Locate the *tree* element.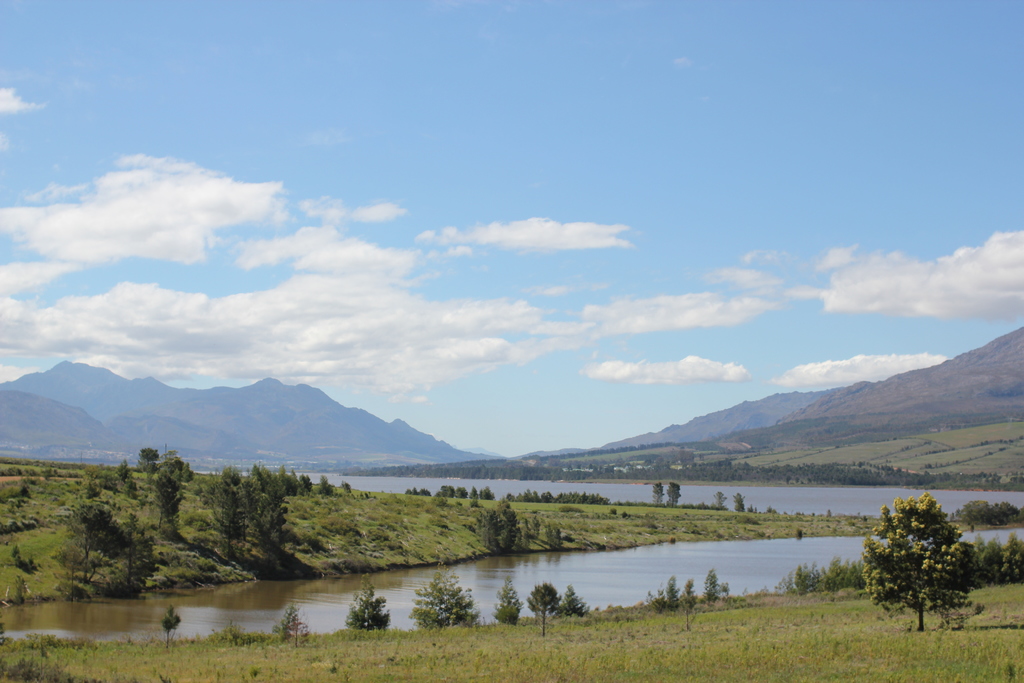
Element bbox: detection(666, 479, 686, 508).
